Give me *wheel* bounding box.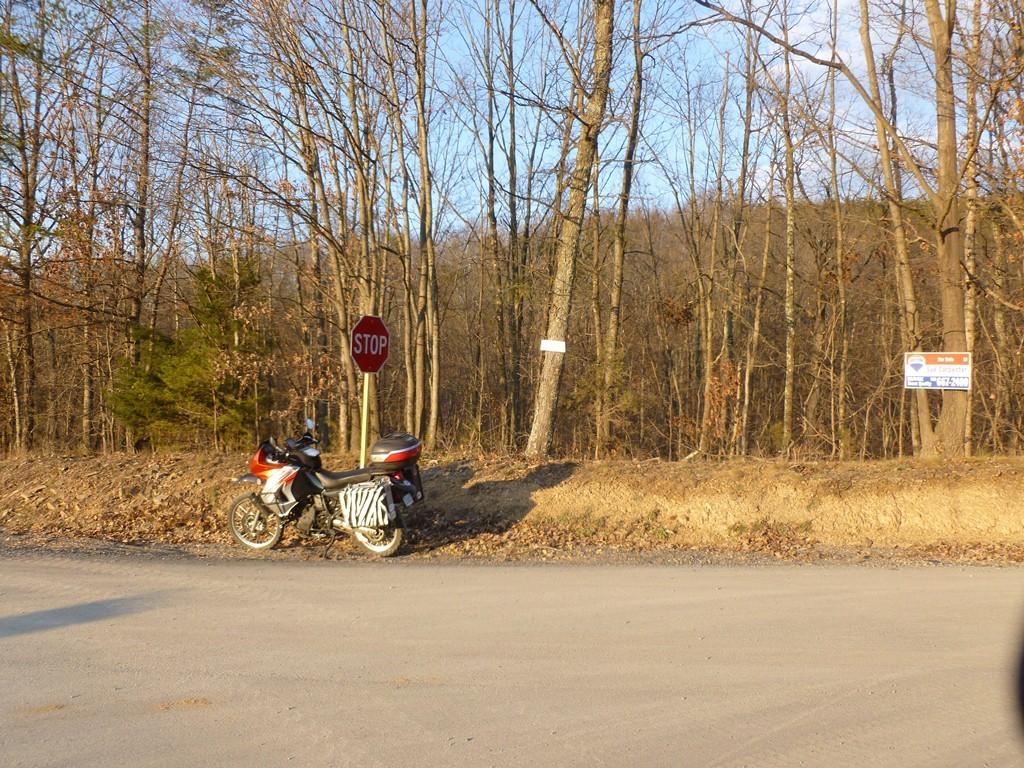
Rect(350, 527, 408, 558).
